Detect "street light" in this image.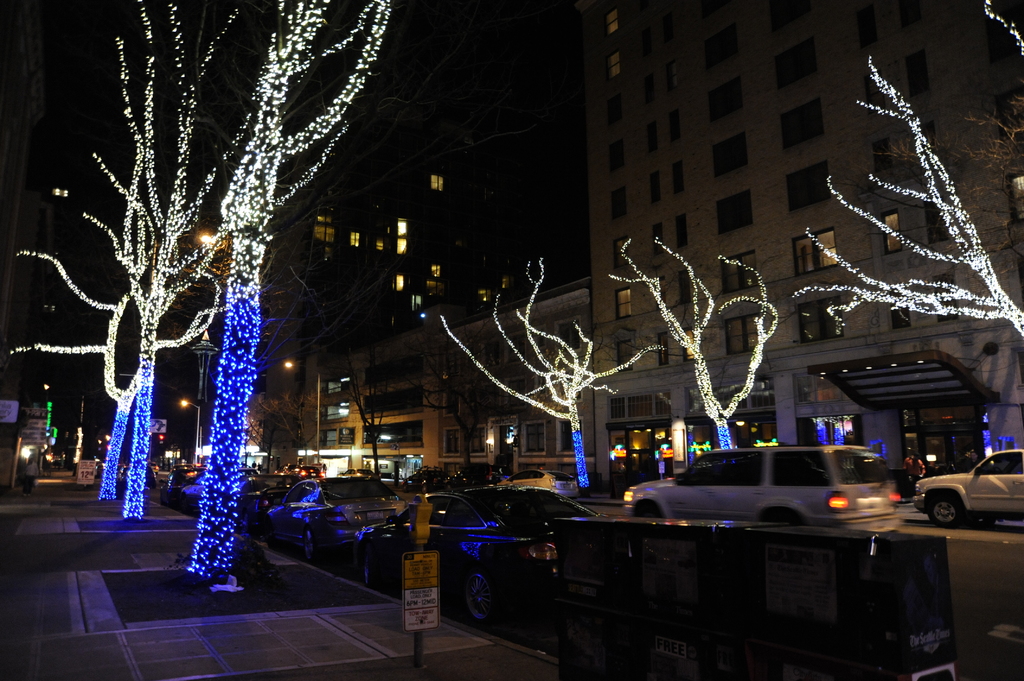
Detection: detection(282, 361, 321, 465).
